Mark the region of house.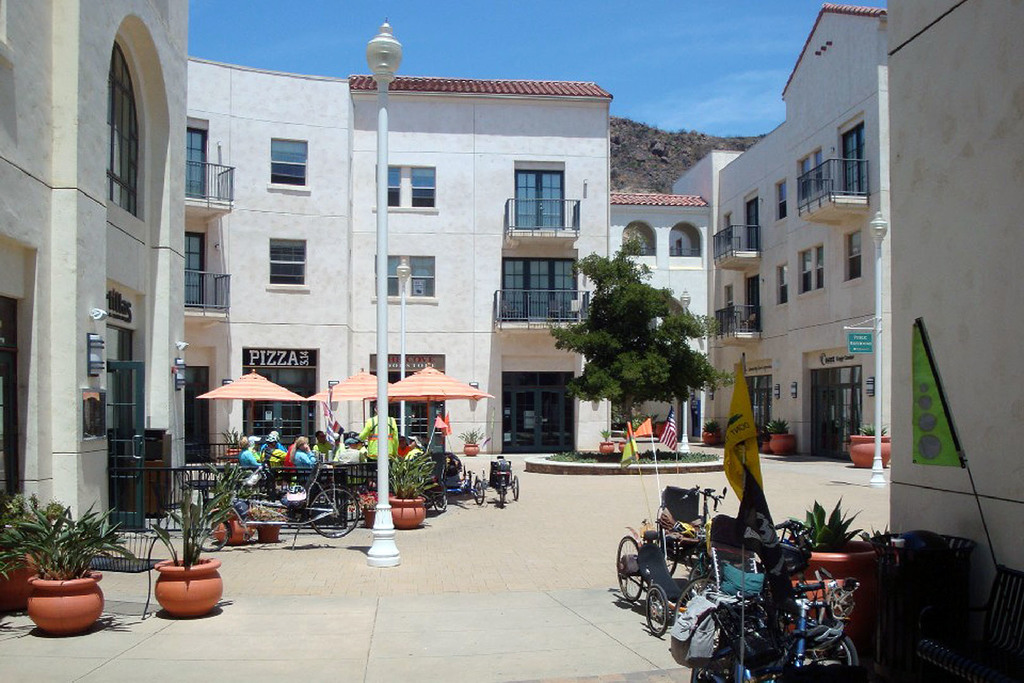
Region: <bbox>710, 6, 895, 465</bbox>.
